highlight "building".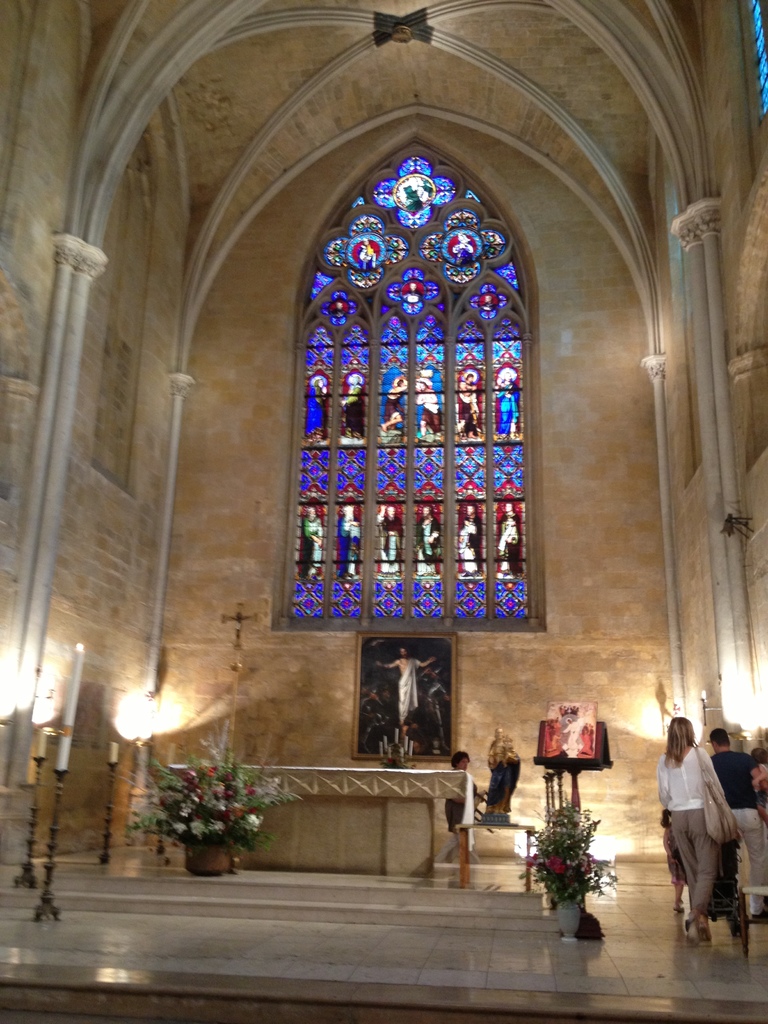
Highlighted region: BBox(0, 0, 767, 1023).
